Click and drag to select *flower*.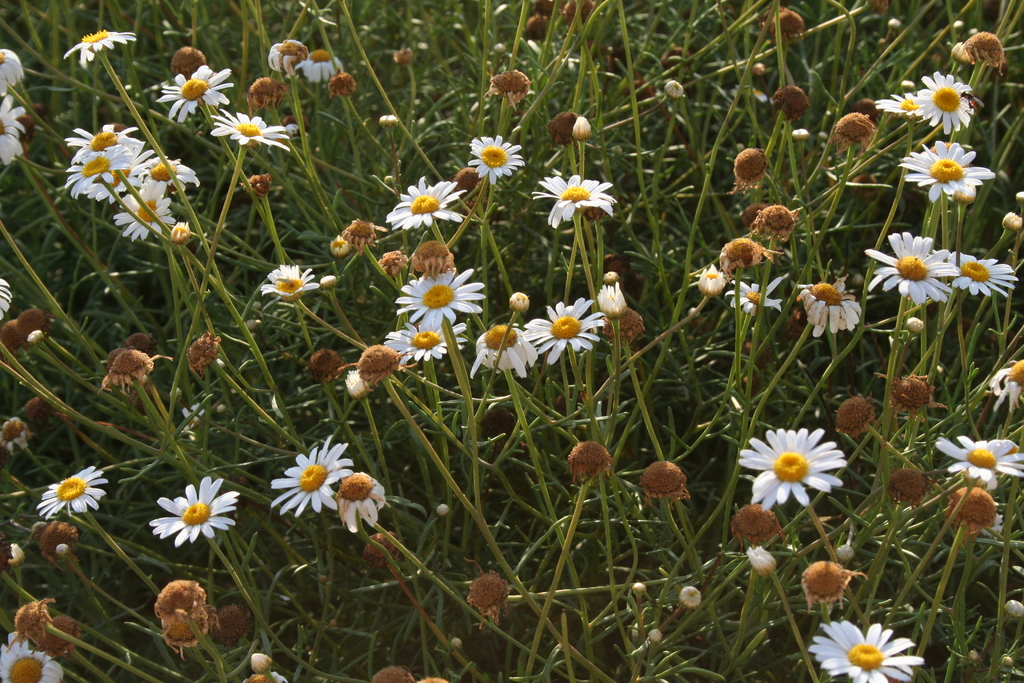
Selection: locate(797, 611, 926, 682).
